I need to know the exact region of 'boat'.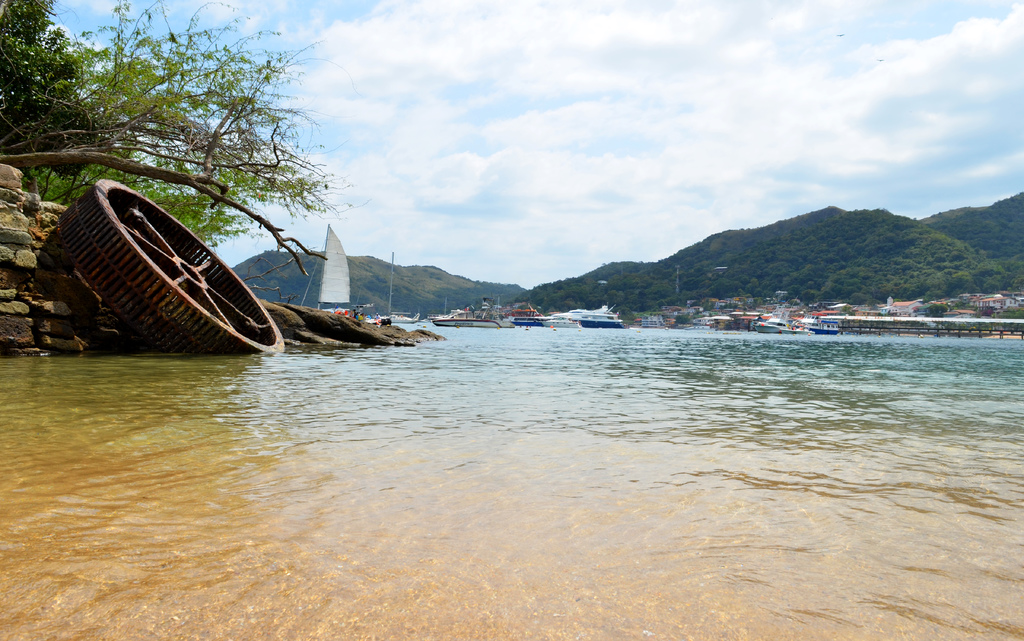
Region: select_region(513, 312, 543, 325).
